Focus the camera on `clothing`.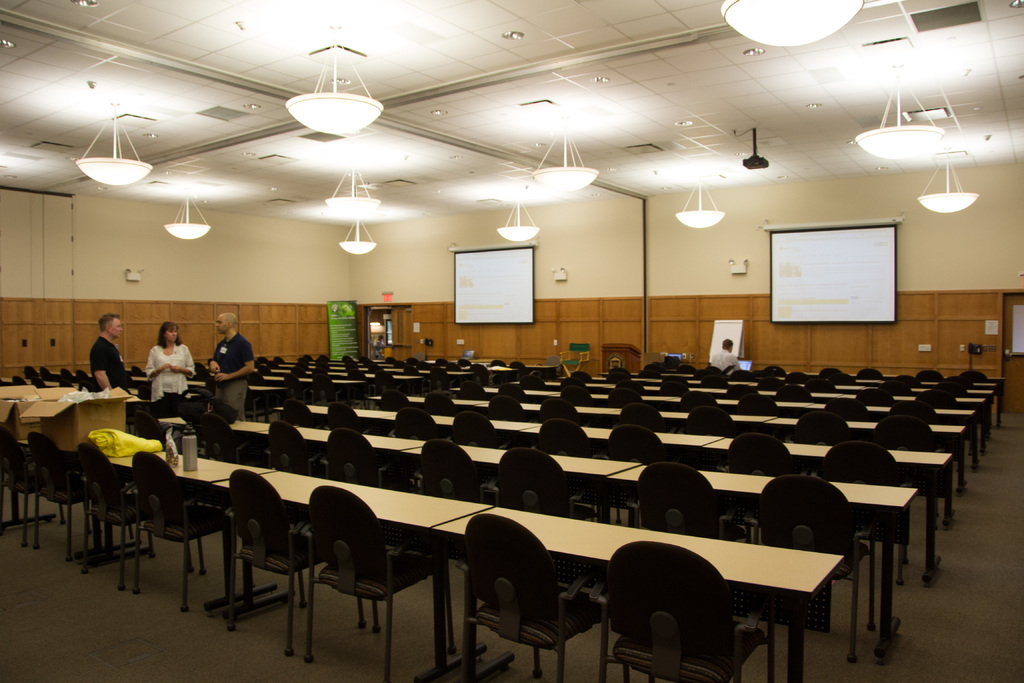
Focus region: [left=201, top=322, right=253, bottom=411].
